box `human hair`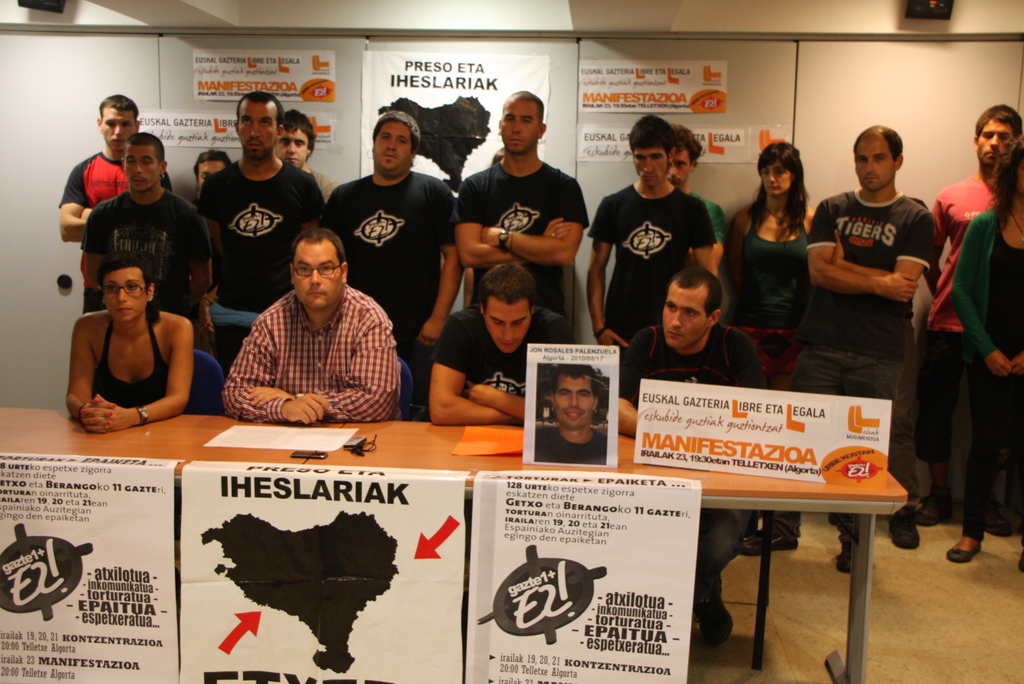
(371, 112, 422, 166)
